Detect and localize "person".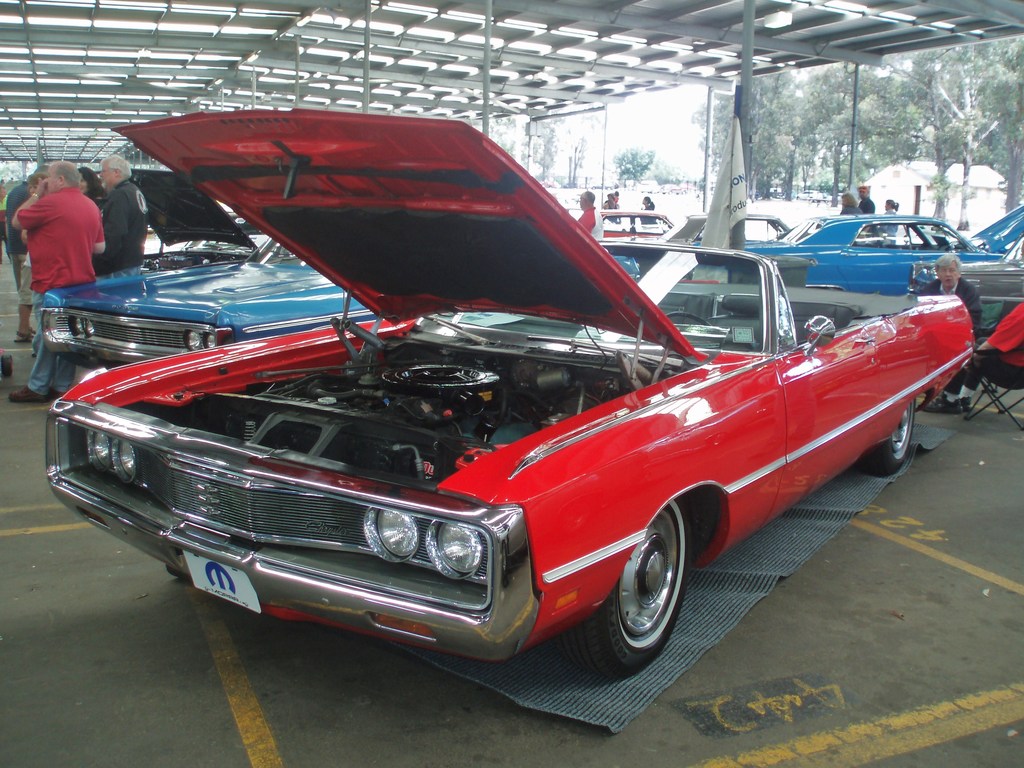
Localized at crop(2, 154, 108, 403).
